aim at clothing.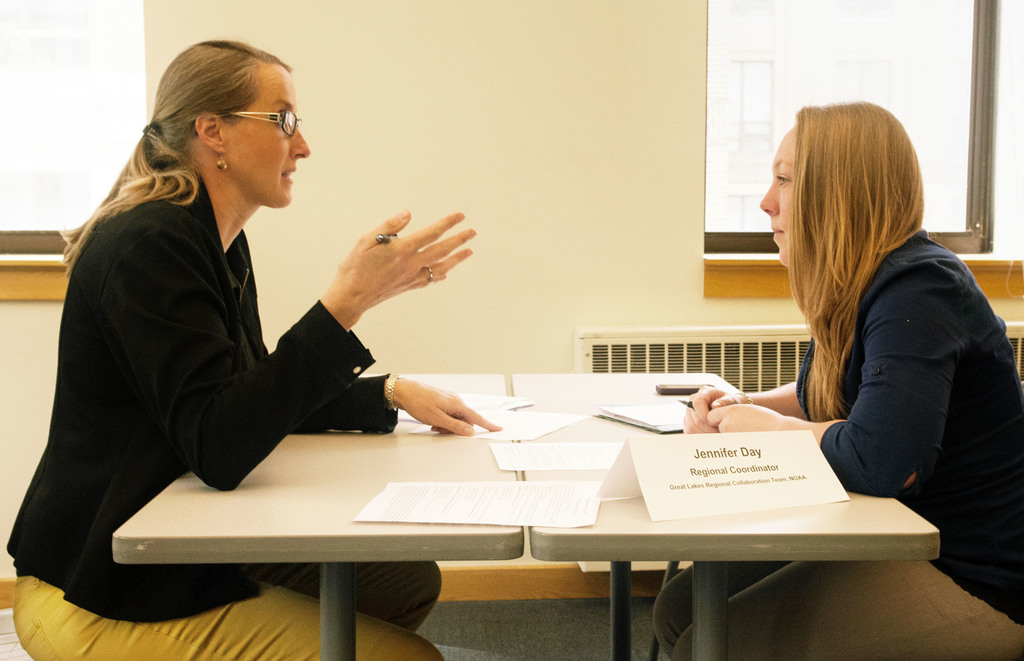
Aimed at left=11, top=568, right=449, bottom=660.
